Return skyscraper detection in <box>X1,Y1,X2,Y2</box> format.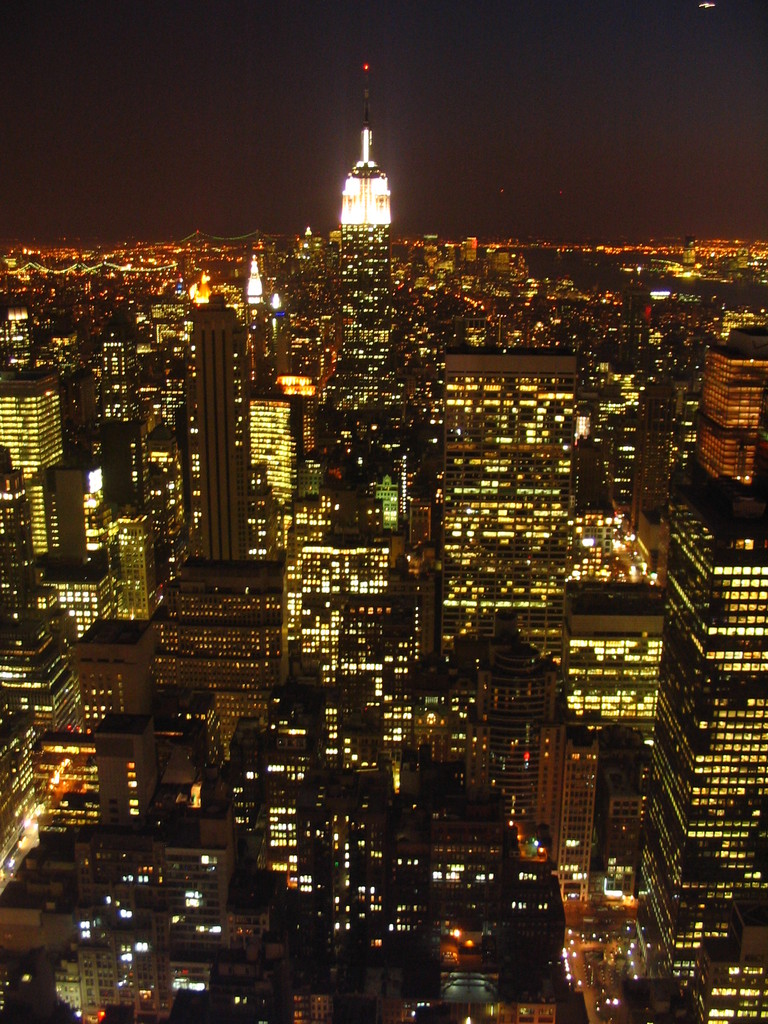
<box>618,465,767,1005</box>.
